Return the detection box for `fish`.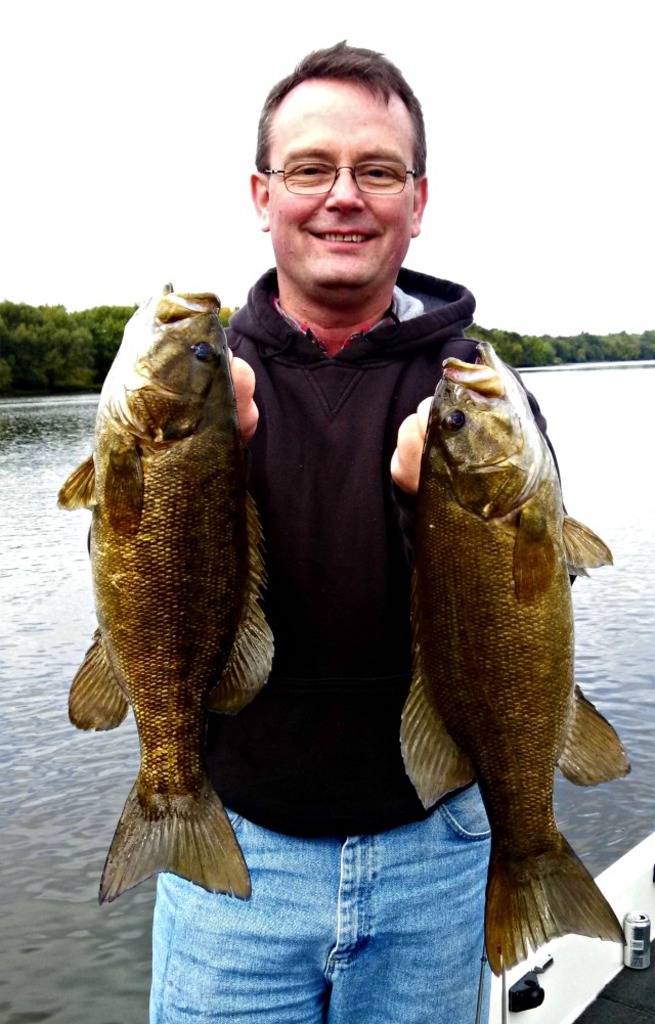
[left=387, top=373, right=610, bottom=1023].
